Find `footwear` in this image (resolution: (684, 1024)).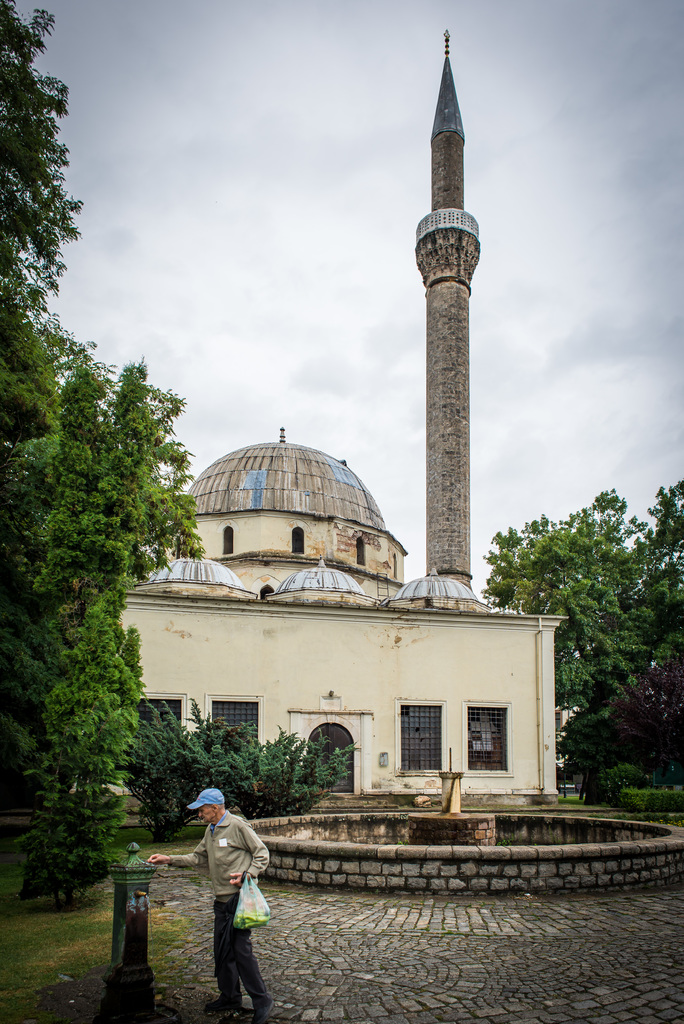
detection(206, 1000, 244, 1009).
